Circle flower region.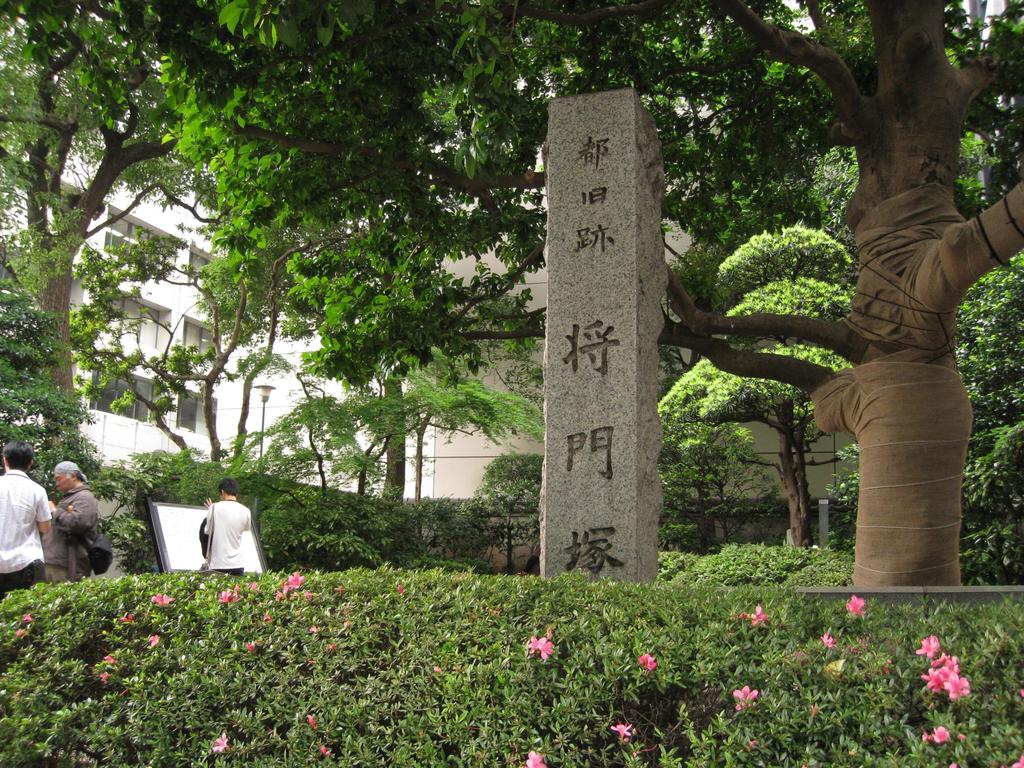
Region: pyautogui.locateOnScreen(733, 685, 757, 707).
